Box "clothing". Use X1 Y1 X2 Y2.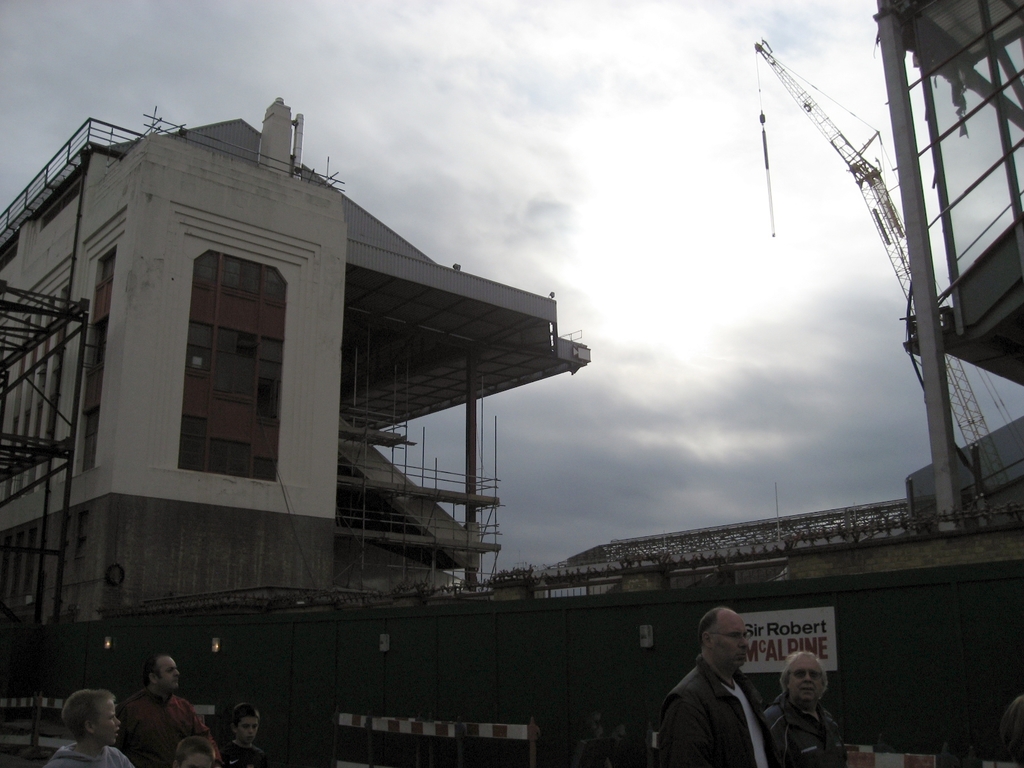
224 737 265 765.
